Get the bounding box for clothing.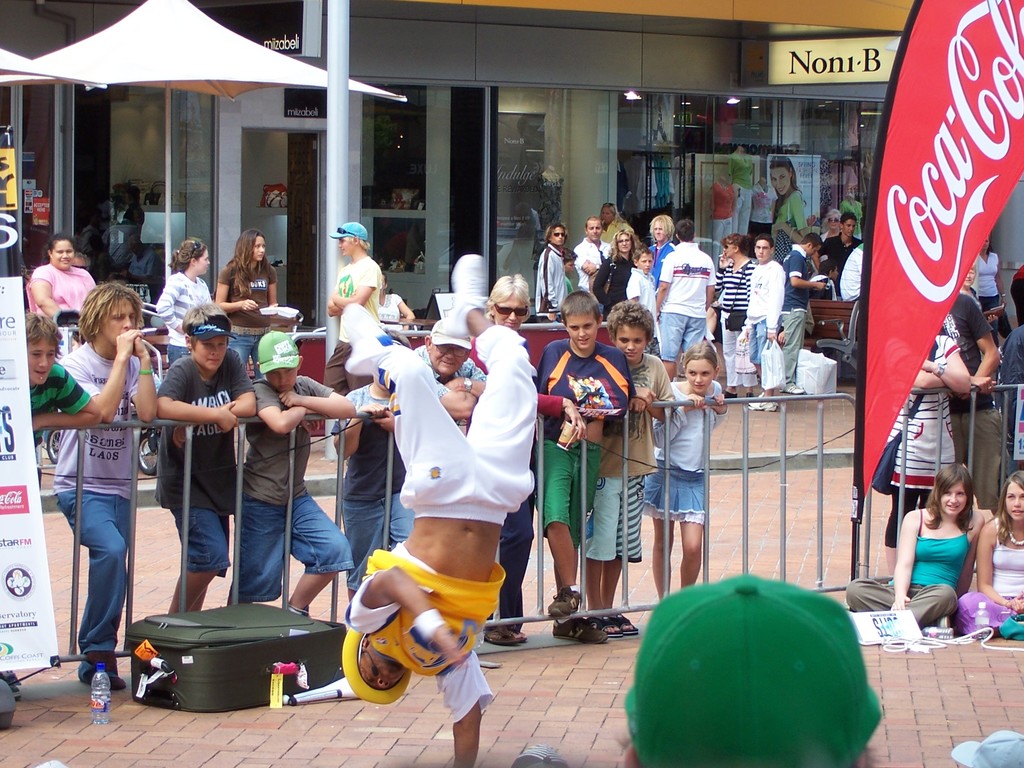
334,255,387,394.
